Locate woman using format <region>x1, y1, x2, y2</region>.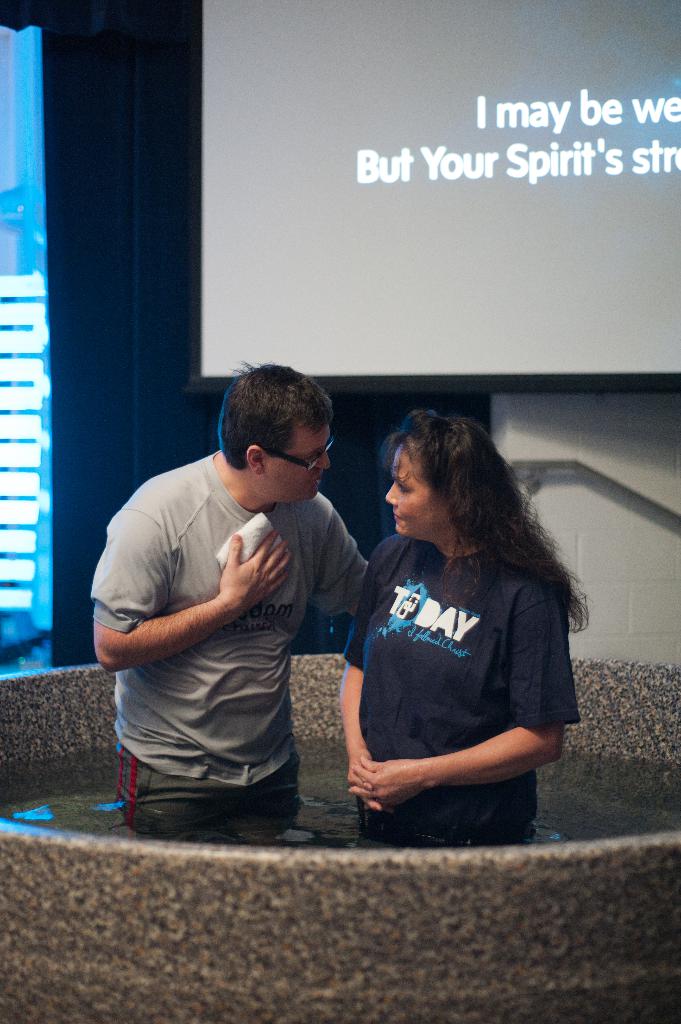
<region>329, 403, 591, 890</region>.
